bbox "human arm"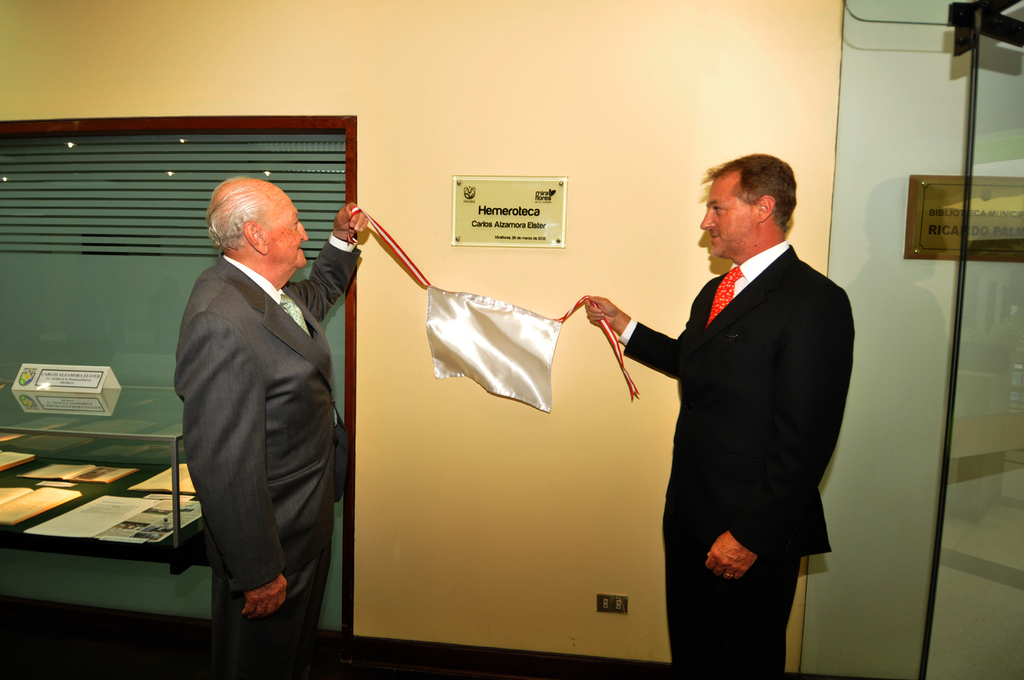
x1=709 y1=287 x2=851 y2=582
